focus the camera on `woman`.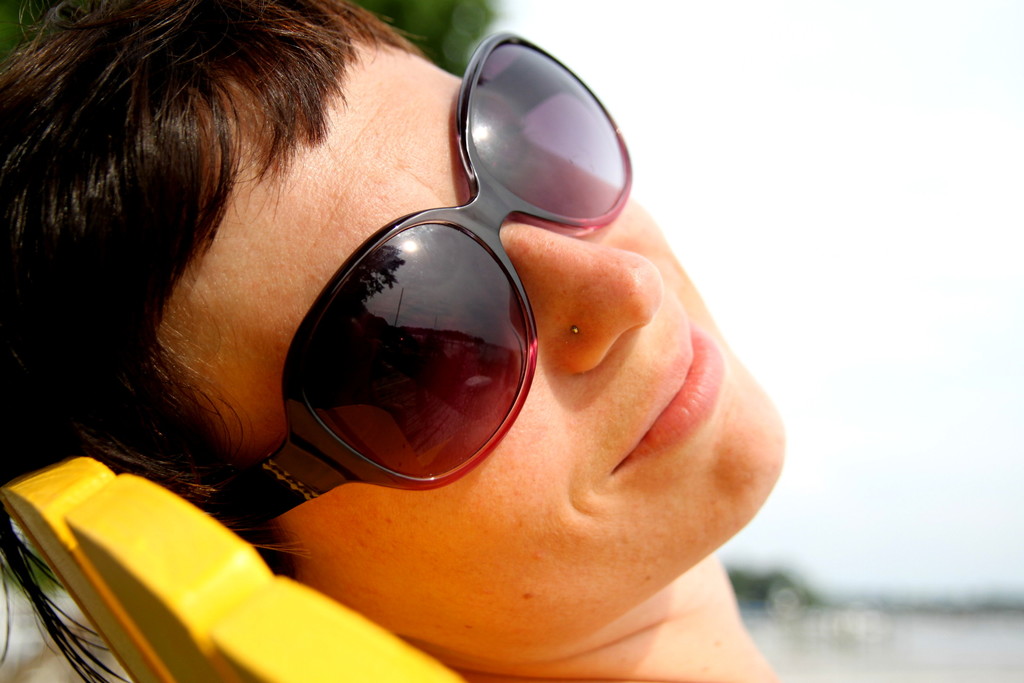
Focus region: rect(119, 0, 788, 682).
